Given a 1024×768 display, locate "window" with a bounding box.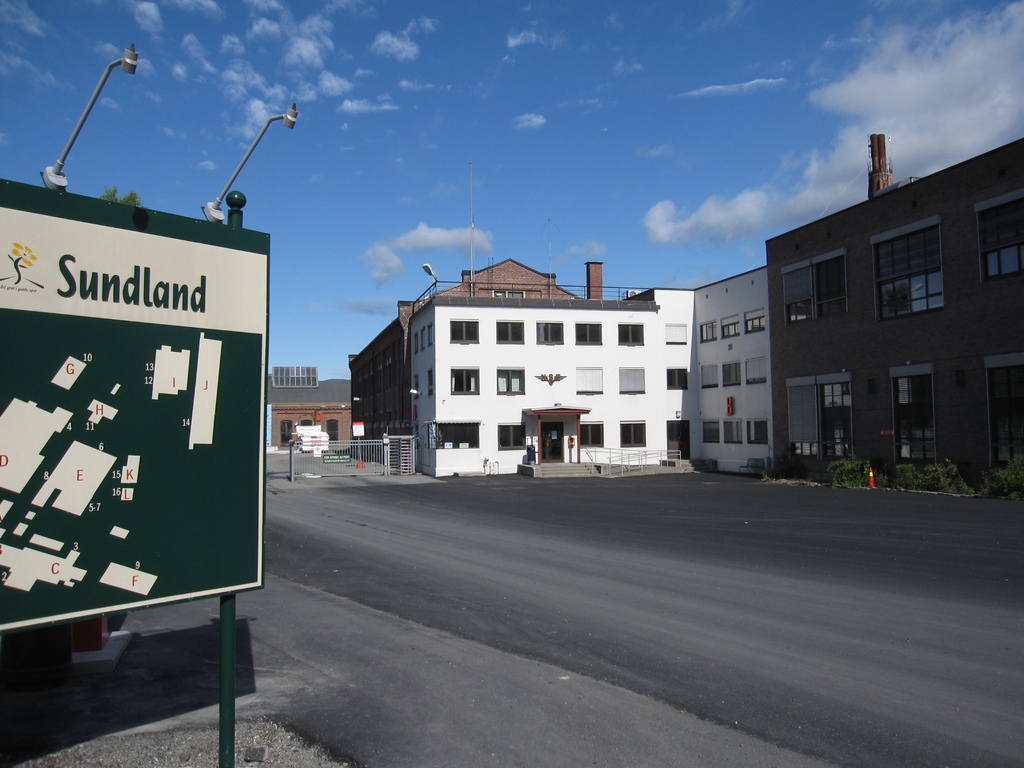
Located: Rect(888, 365, 941, 468).
